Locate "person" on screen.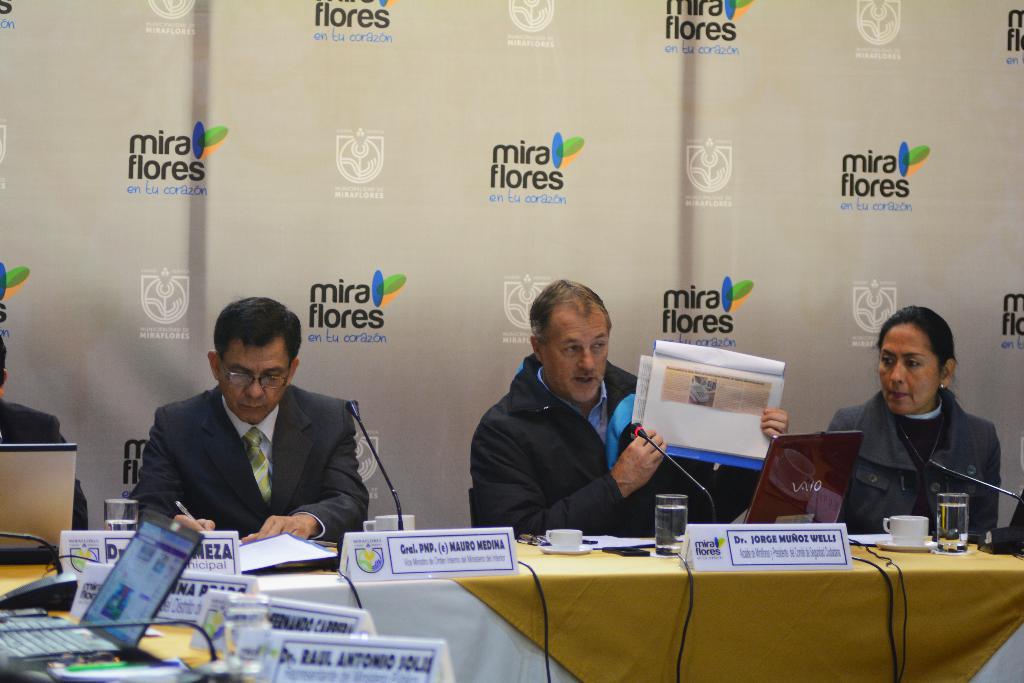
On screen at x1=0, y1=318, x2=92, y2=554.
